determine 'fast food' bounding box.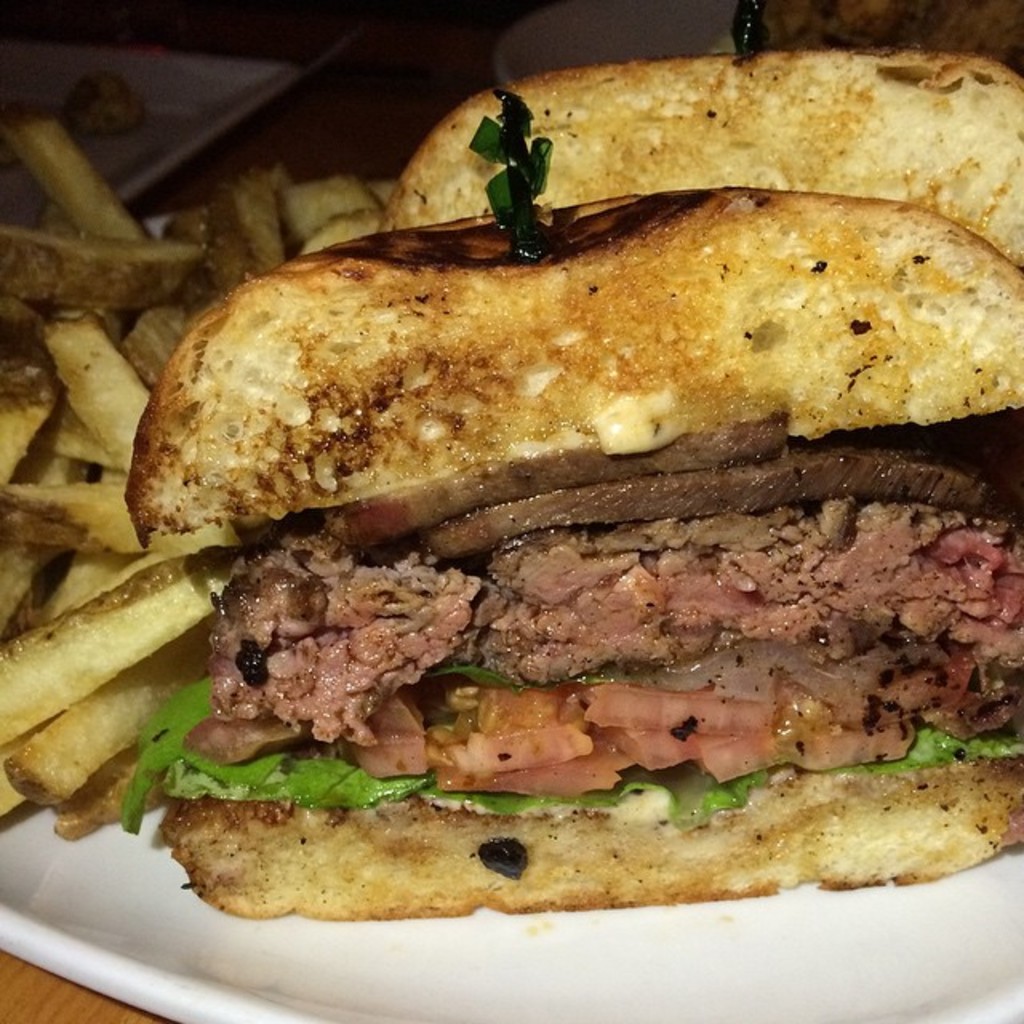
Determined: select_region(0, 202, 184, 309).
